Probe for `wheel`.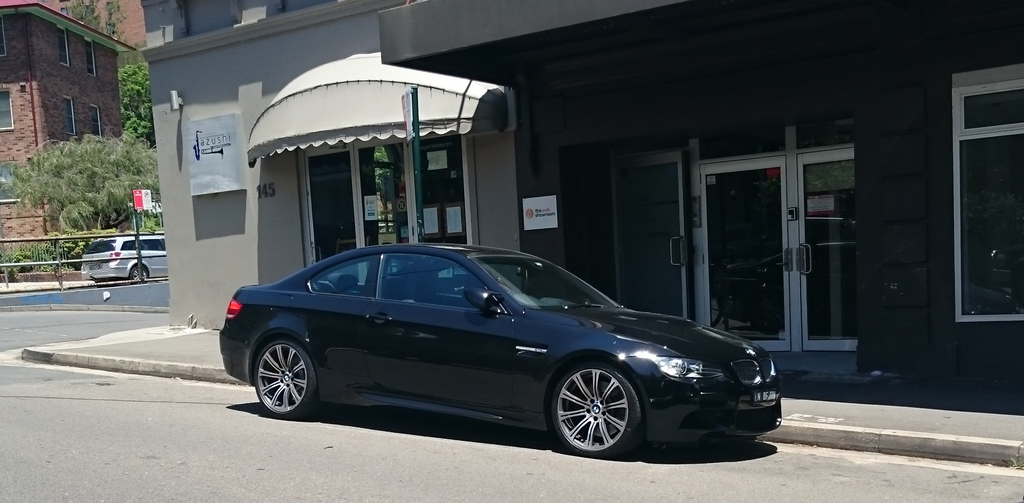
Probe result: (x1=127, y1=265, x2=147, y2=283).
